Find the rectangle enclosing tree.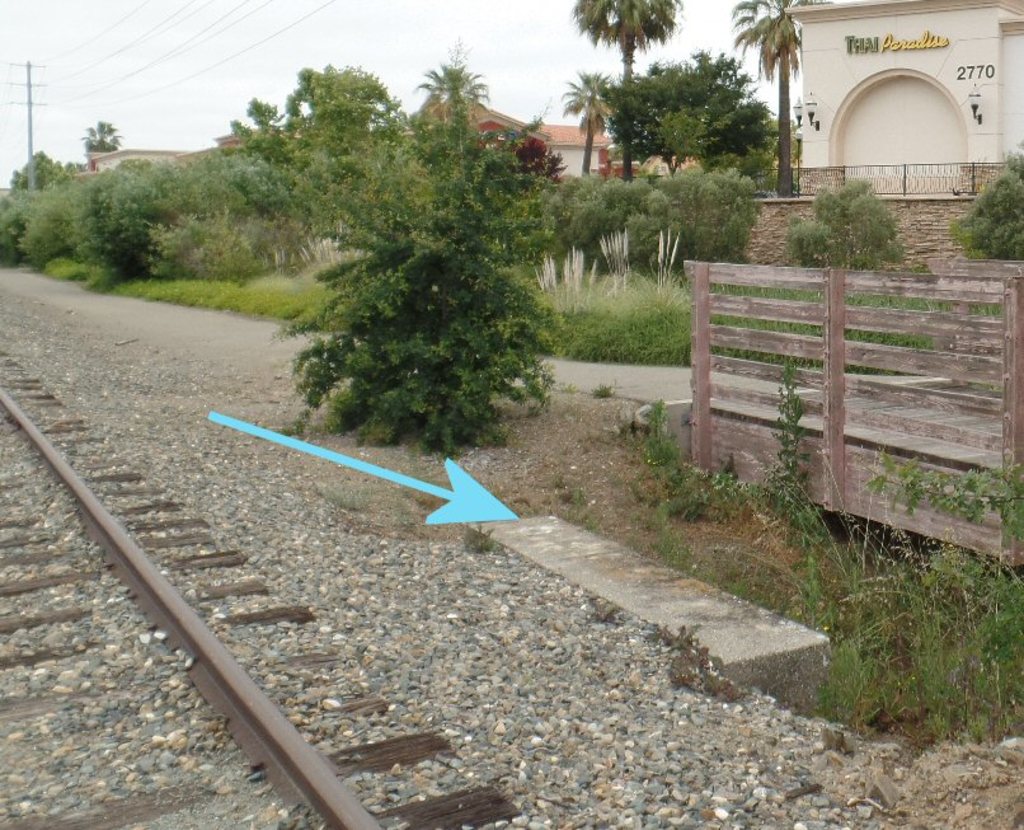
x1=75, y1=114, x2=122, y2=169.
